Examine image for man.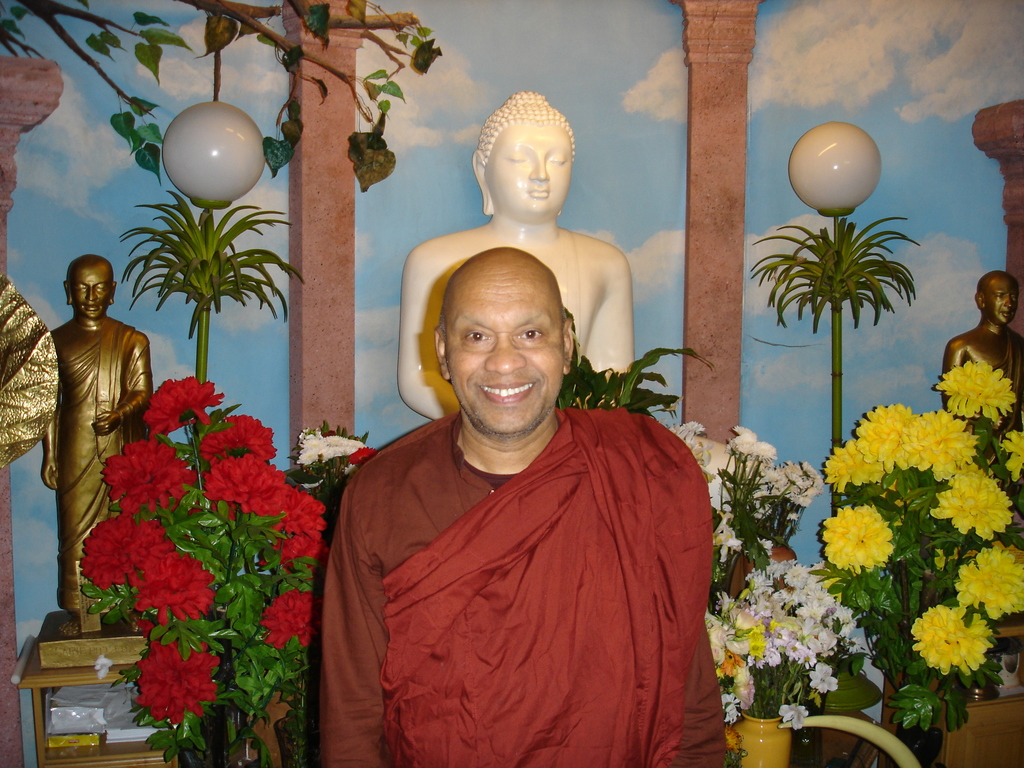
Examination result: [left=36, top=252, right=161, bottom=638].
